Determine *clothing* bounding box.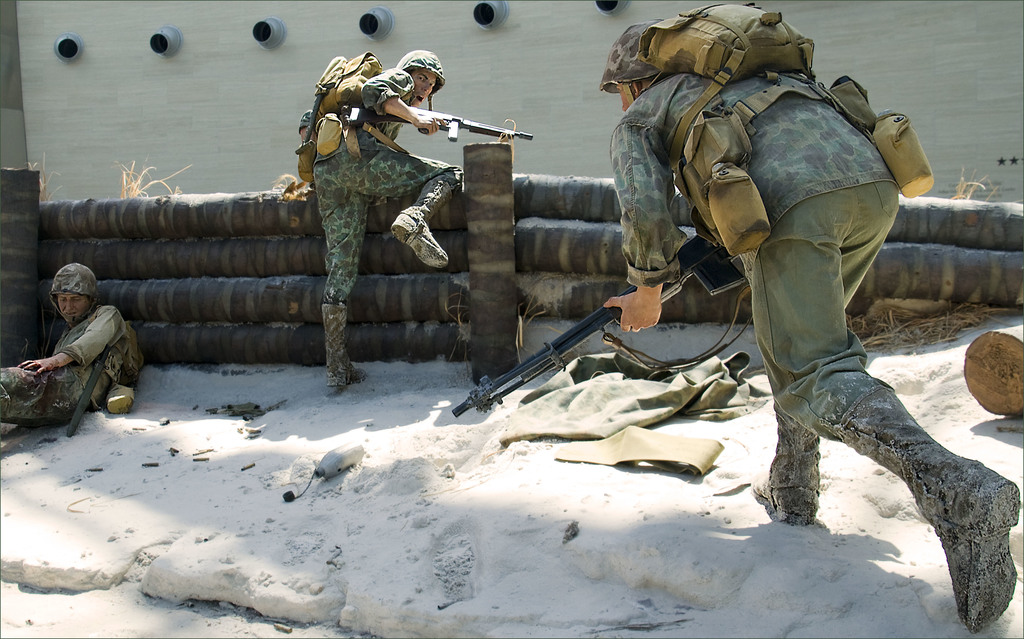
Determined: Rect(313, 70, 462, 302).
